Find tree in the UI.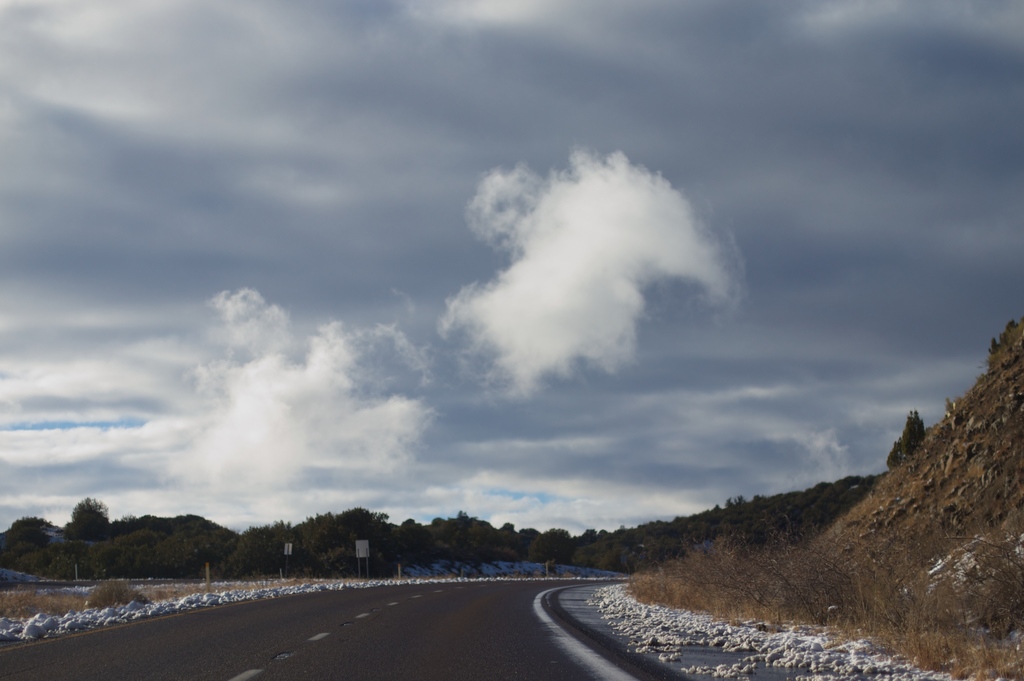
UI element at [left=883, top=436, right=902, bottom=472].
